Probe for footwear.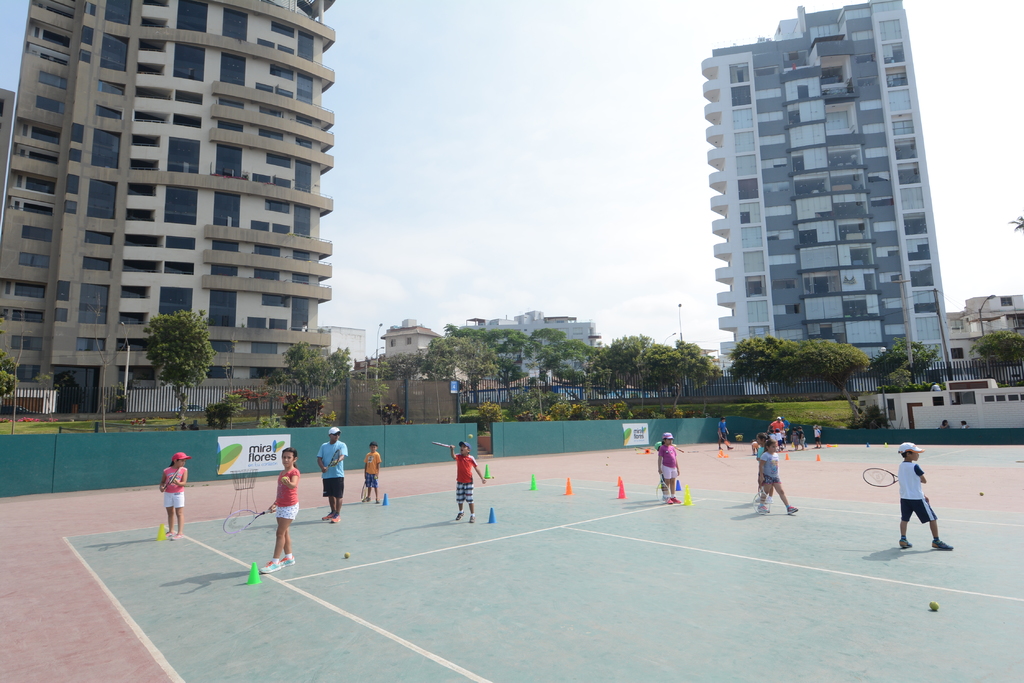
Probe result: 757:503:769:513.
